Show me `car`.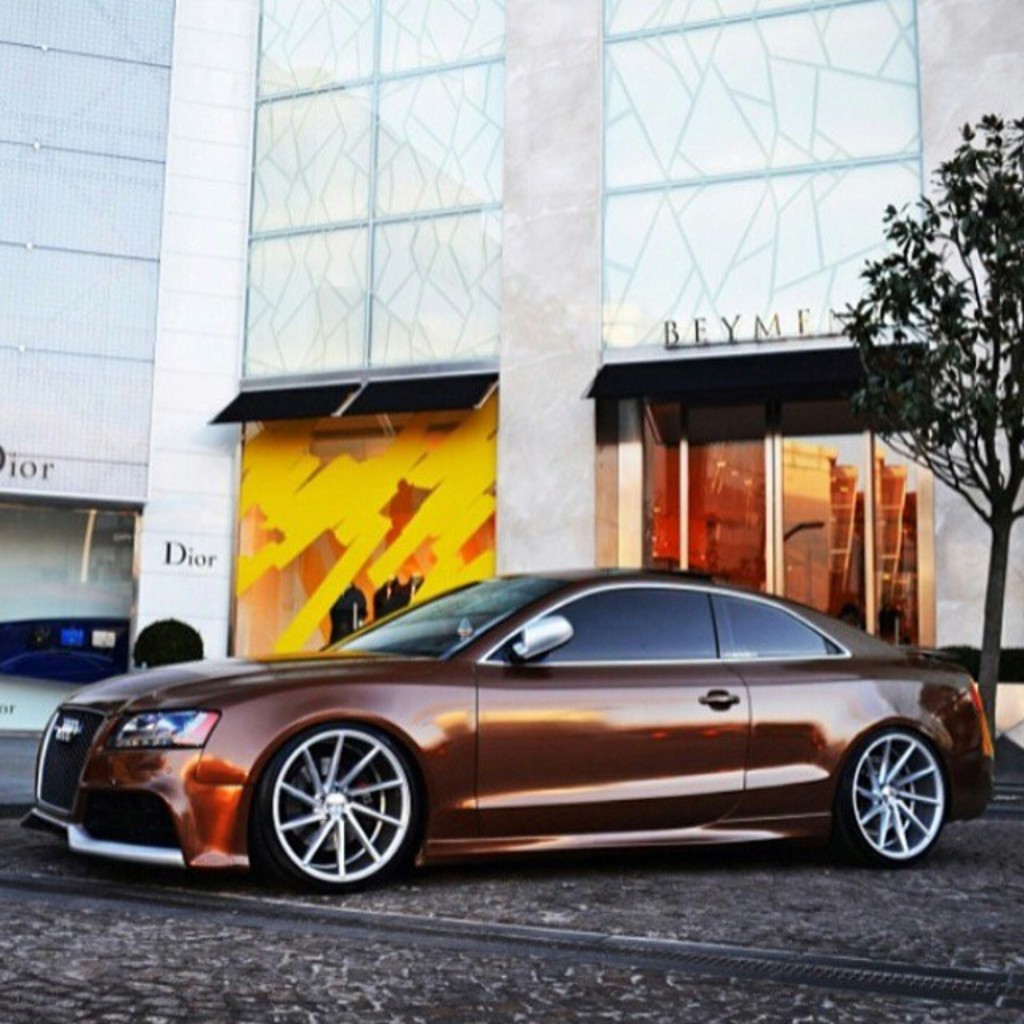
`car` is here: (6,568,1002,890).
